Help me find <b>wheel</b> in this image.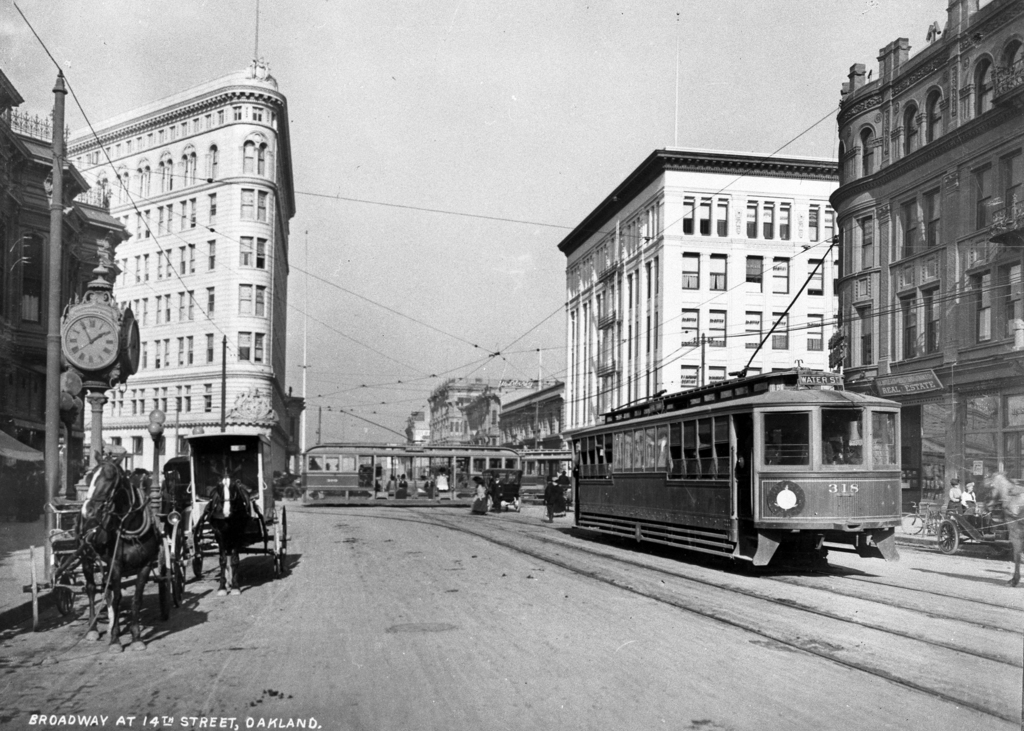
Found it: BBox(902, 511, 921, 536).
